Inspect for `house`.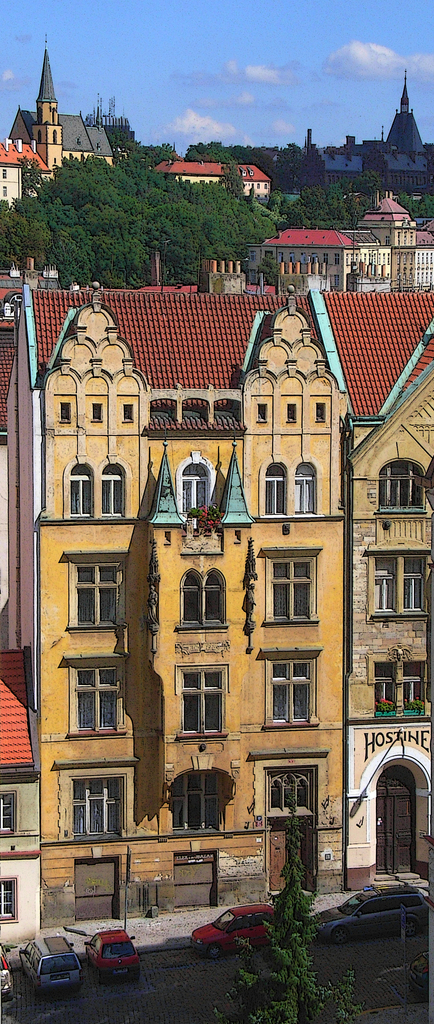
Inspection: 312:80:433:192.
